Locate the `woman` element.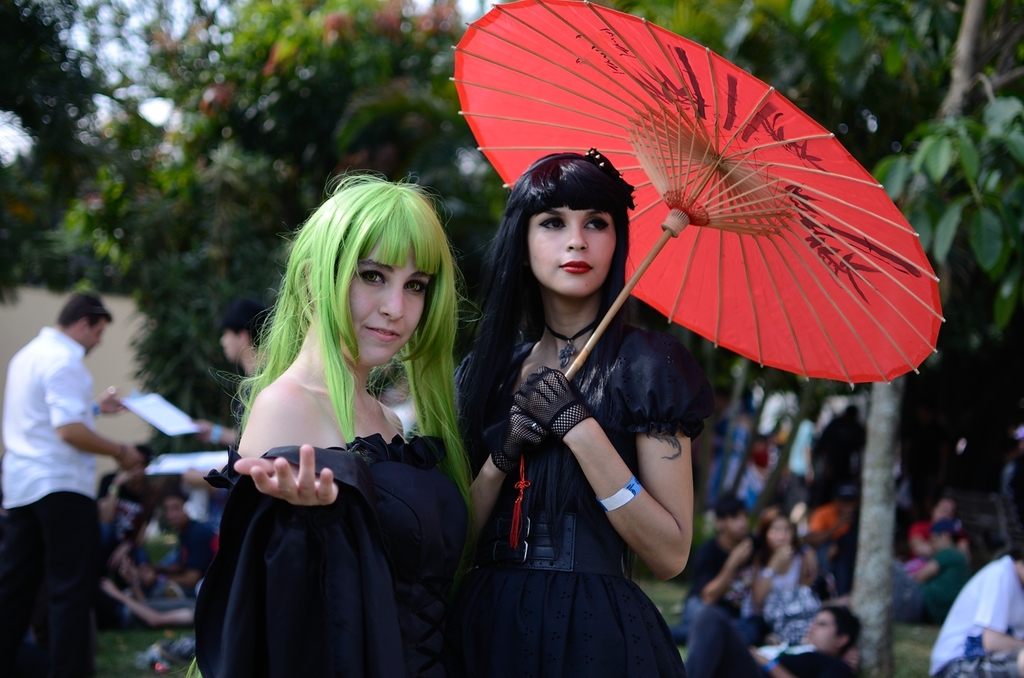
Element bbox: (913,496,966,559).
